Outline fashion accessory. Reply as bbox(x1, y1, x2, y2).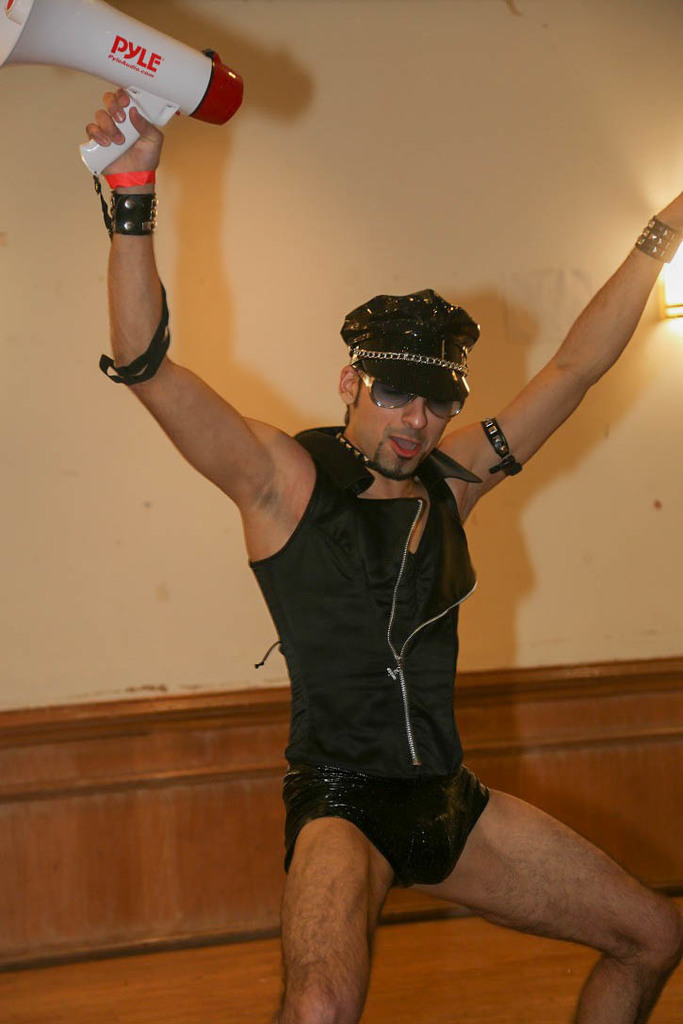
bbox(115, 193, 157, 235).
